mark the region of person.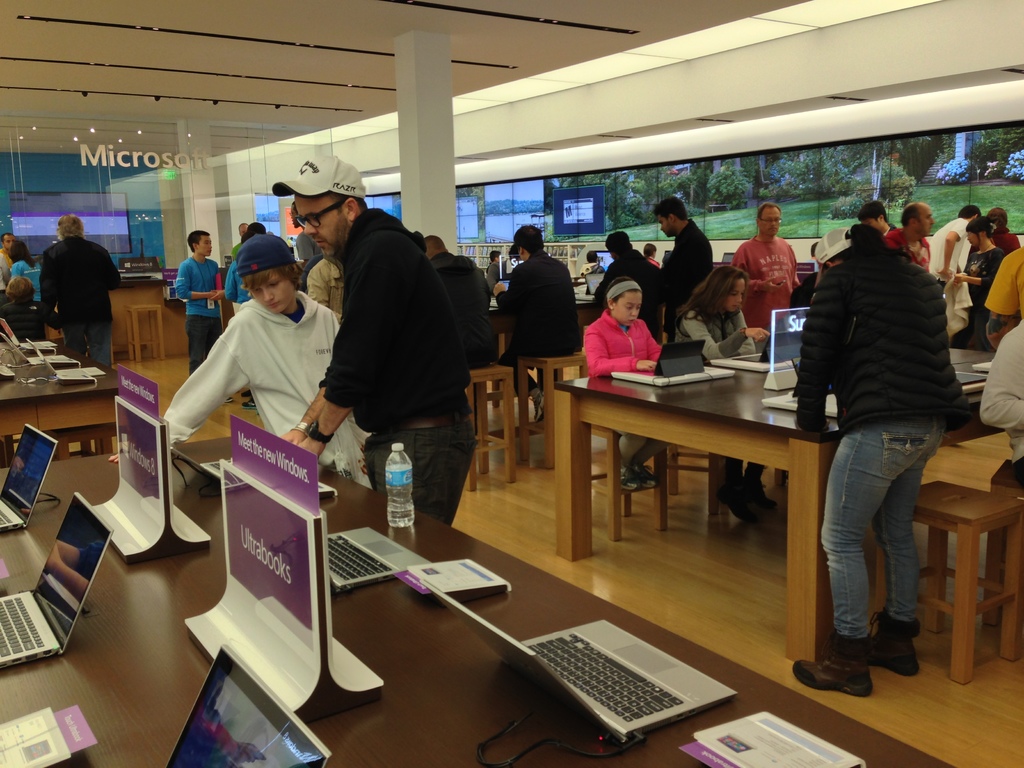
Region: region(159, 237, 372, 490).
